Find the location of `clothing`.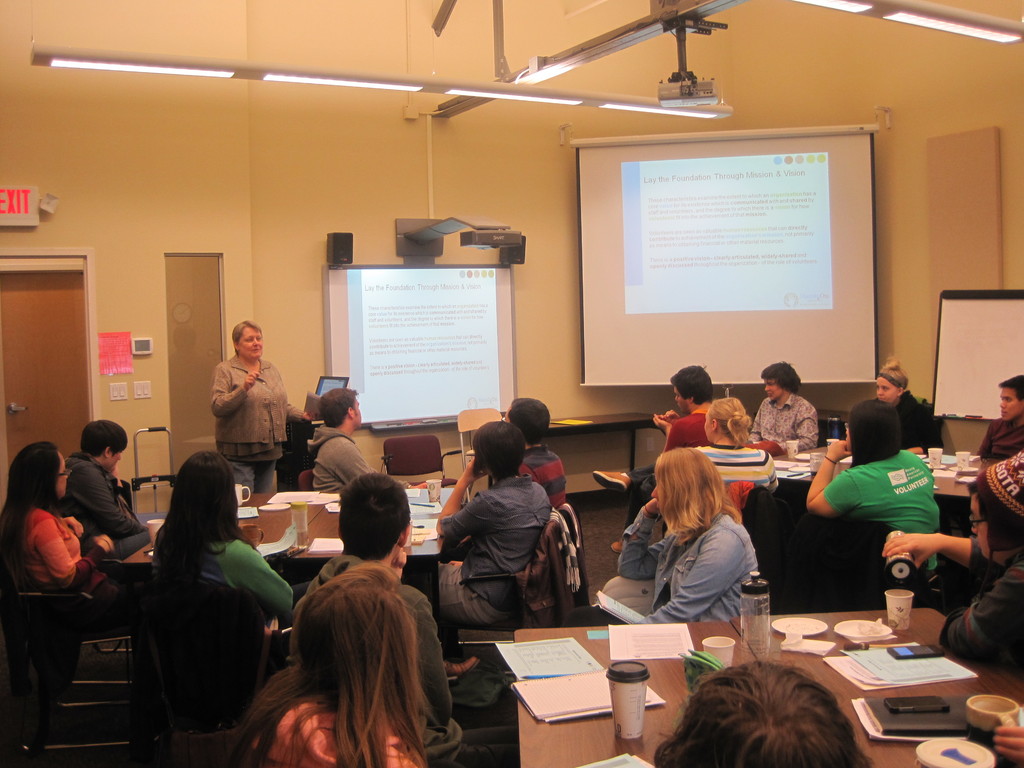
Location: l=304, t=421, r=403, b=495.
